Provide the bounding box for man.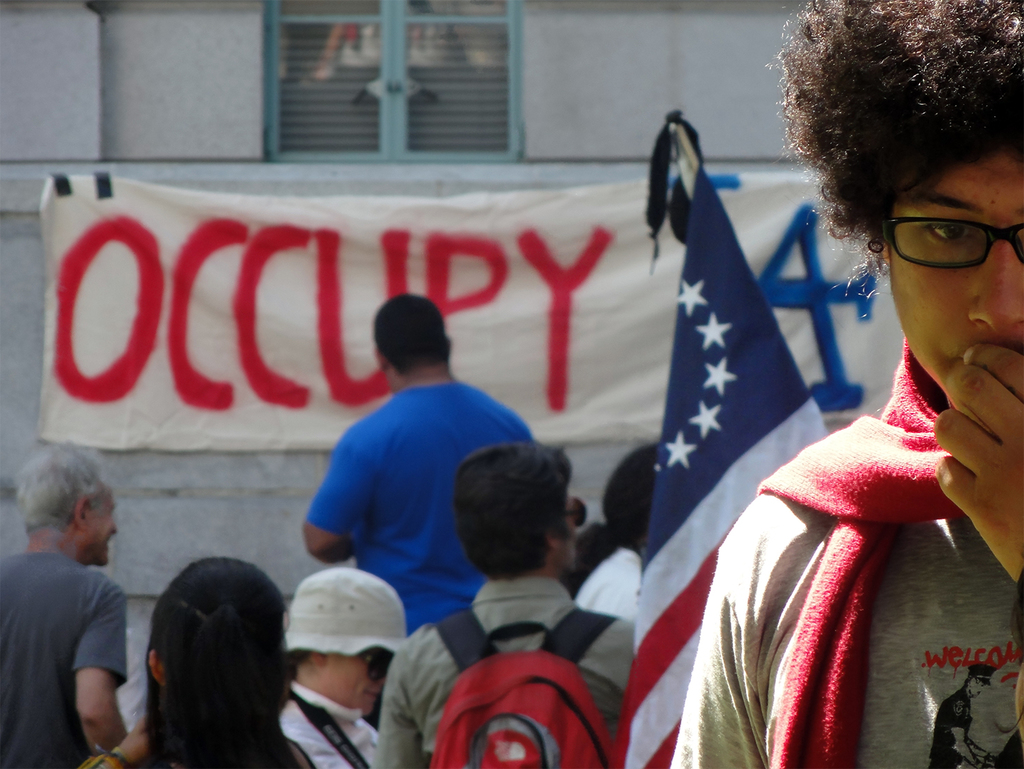
<bbox>302, 295, 530, 632</bbox>.
